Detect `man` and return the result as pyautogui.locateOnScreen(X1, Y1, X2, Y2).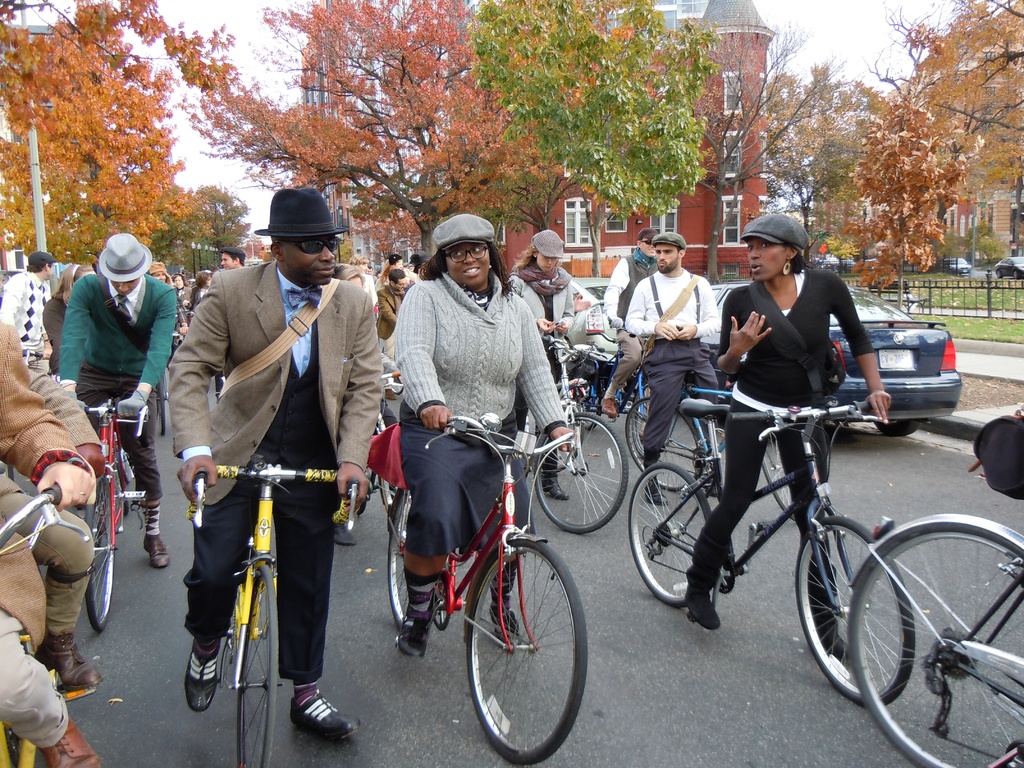
pyautogui.locateOnScreen(623, 232, 722, 502).
